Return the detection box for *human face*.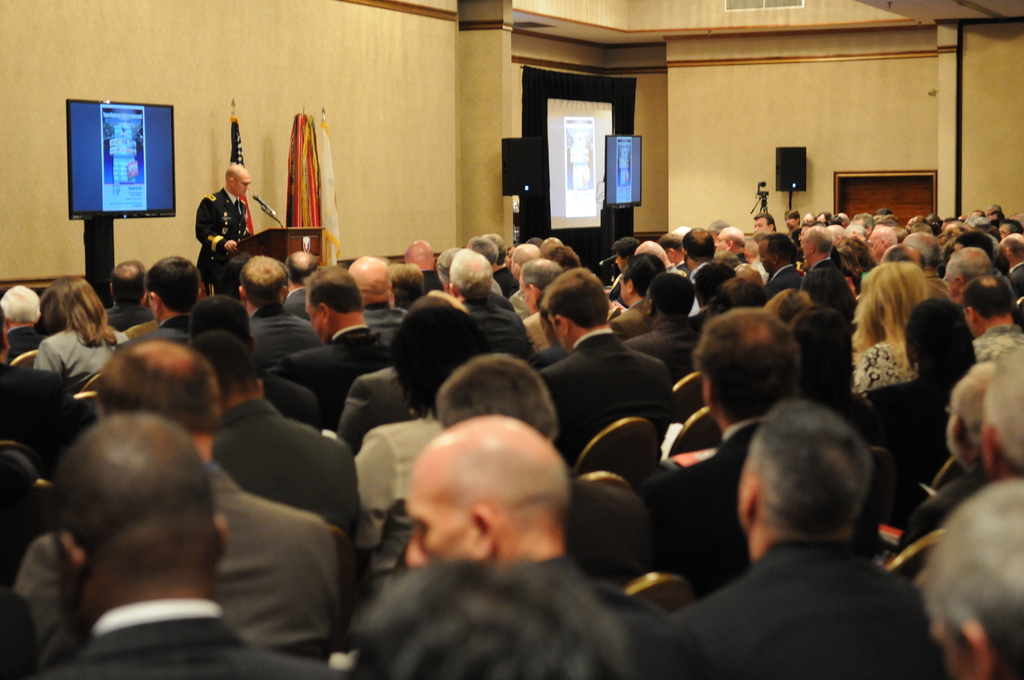
bbox=(234, 174, 252, 199).
